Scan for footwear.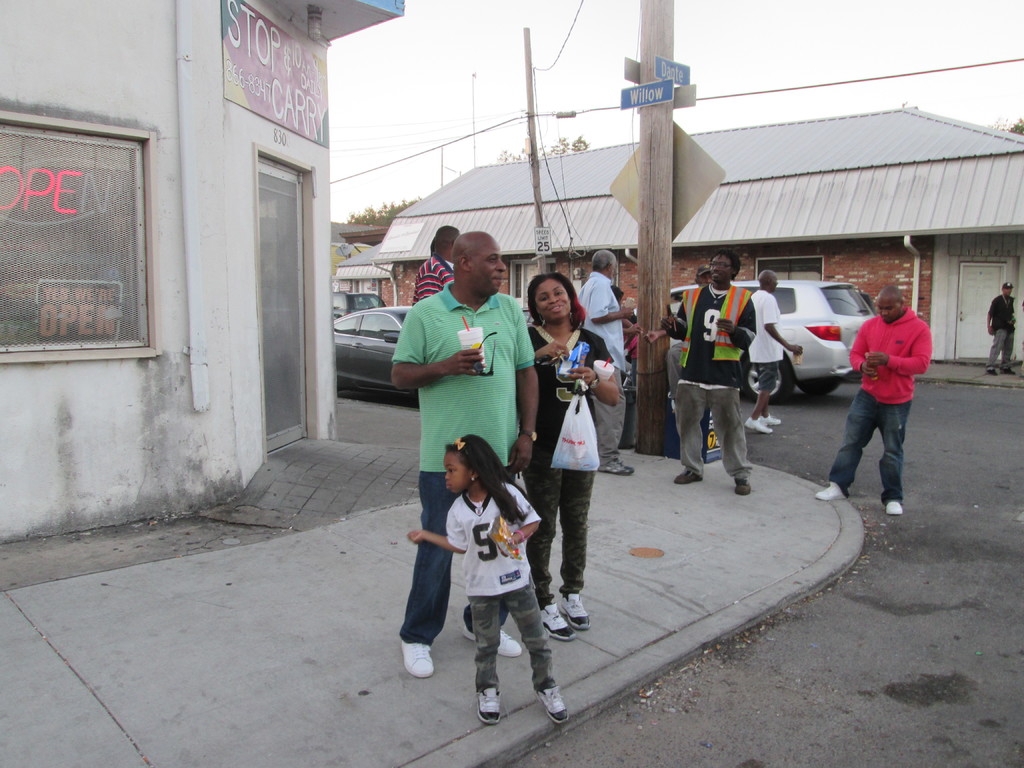
Scan result: [left=461, top=628, right=525, bottom=660].
